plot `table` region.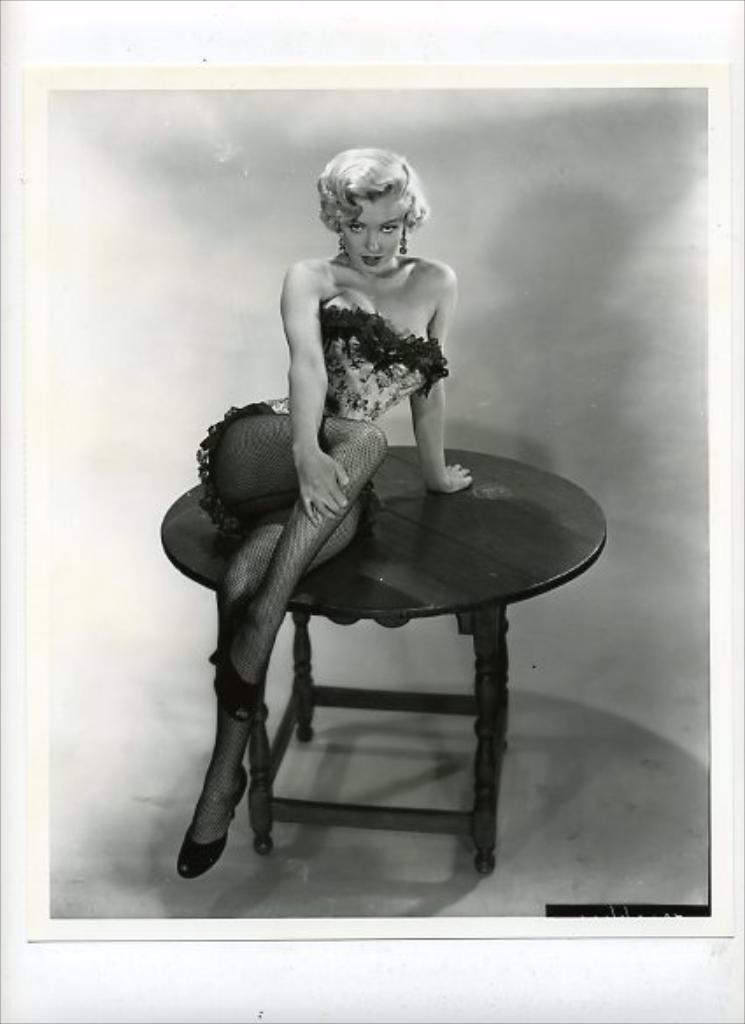
Plotted at region(158, 423, 628, 863).
